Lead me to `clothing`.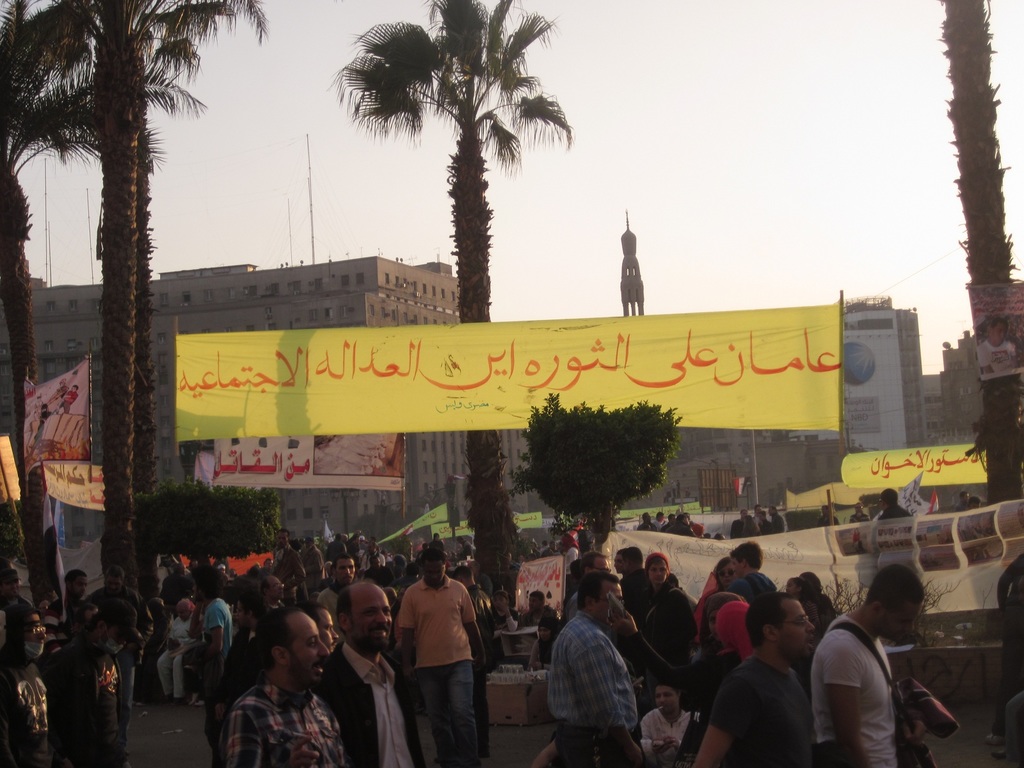
Lead to 367, 541, 380, 547.
